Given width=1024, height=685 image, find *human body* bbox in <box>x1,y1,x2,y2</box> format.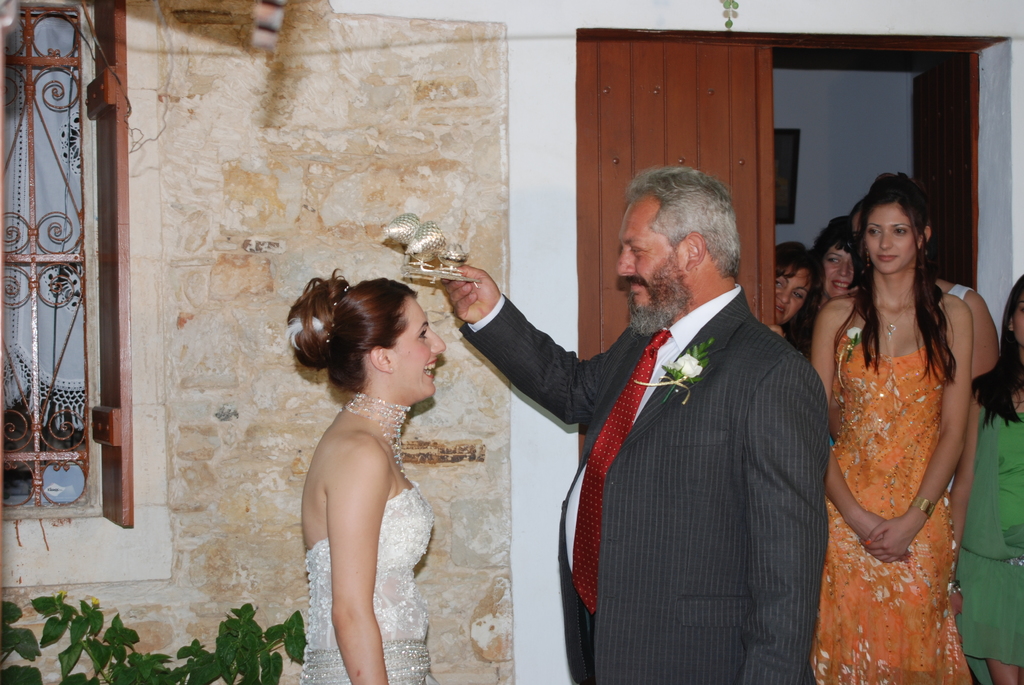
<box>435,266,832,684</box>.
